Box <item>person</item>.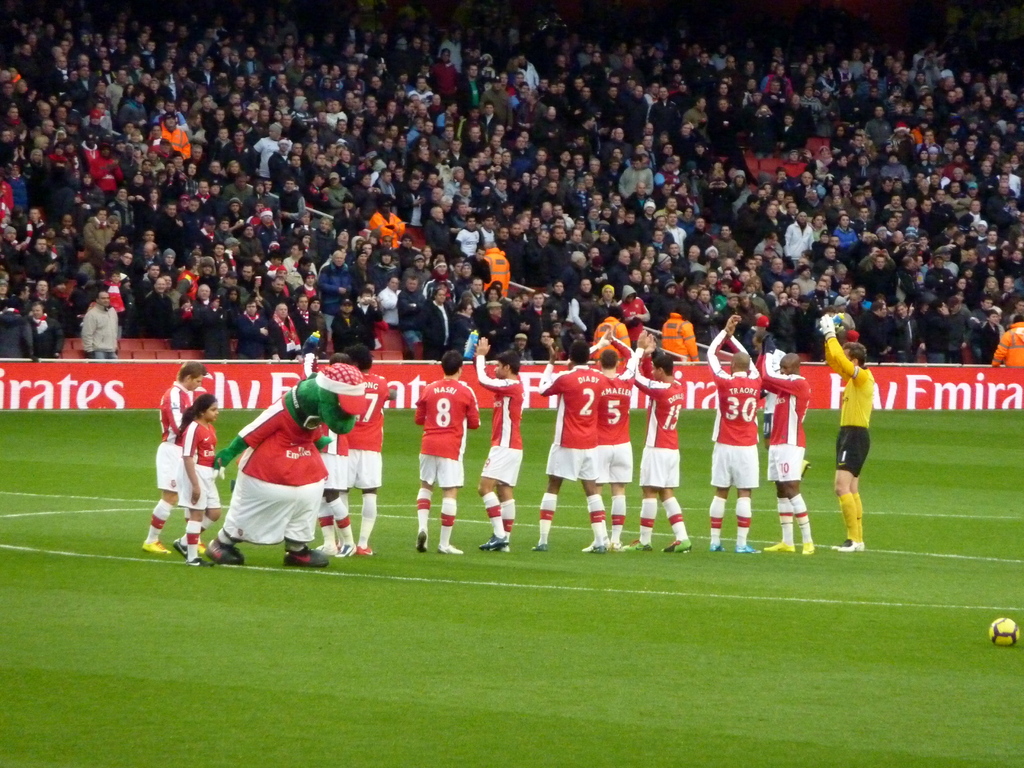
291:292:328:357.
